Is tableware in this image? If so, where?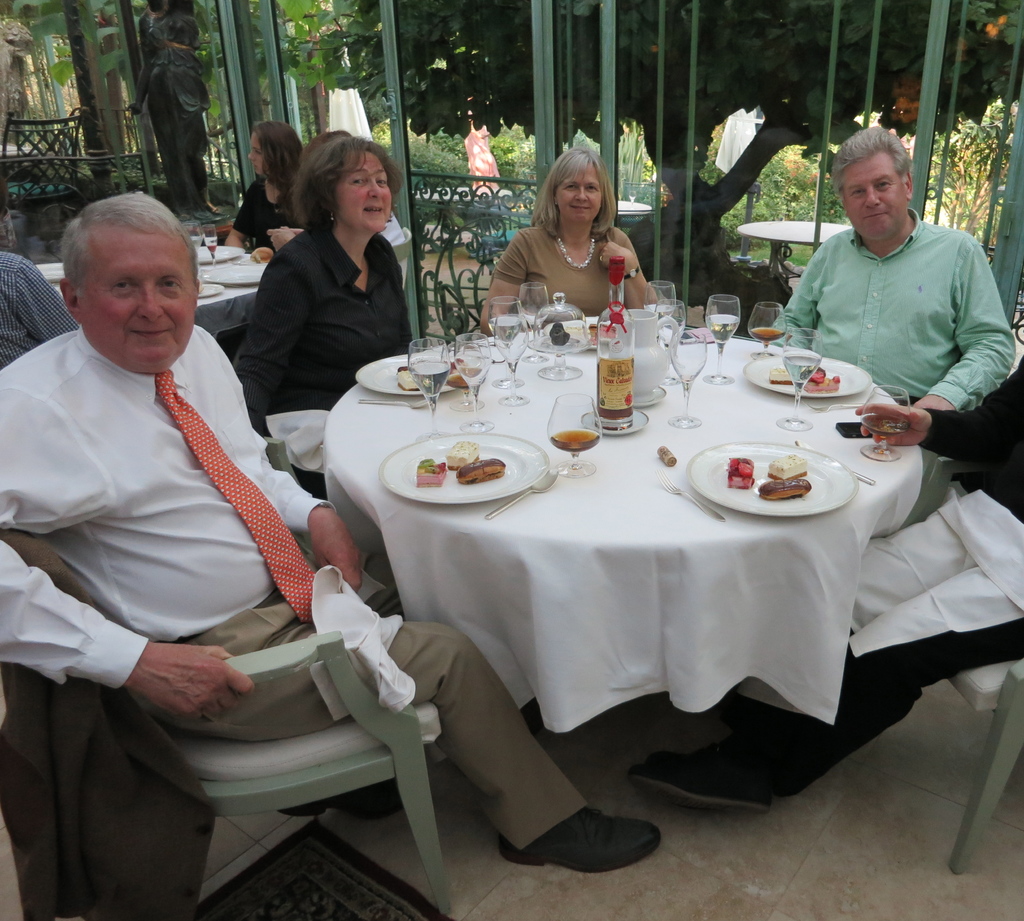
Yes, at <region>351, 351, 456, 394</region>.
